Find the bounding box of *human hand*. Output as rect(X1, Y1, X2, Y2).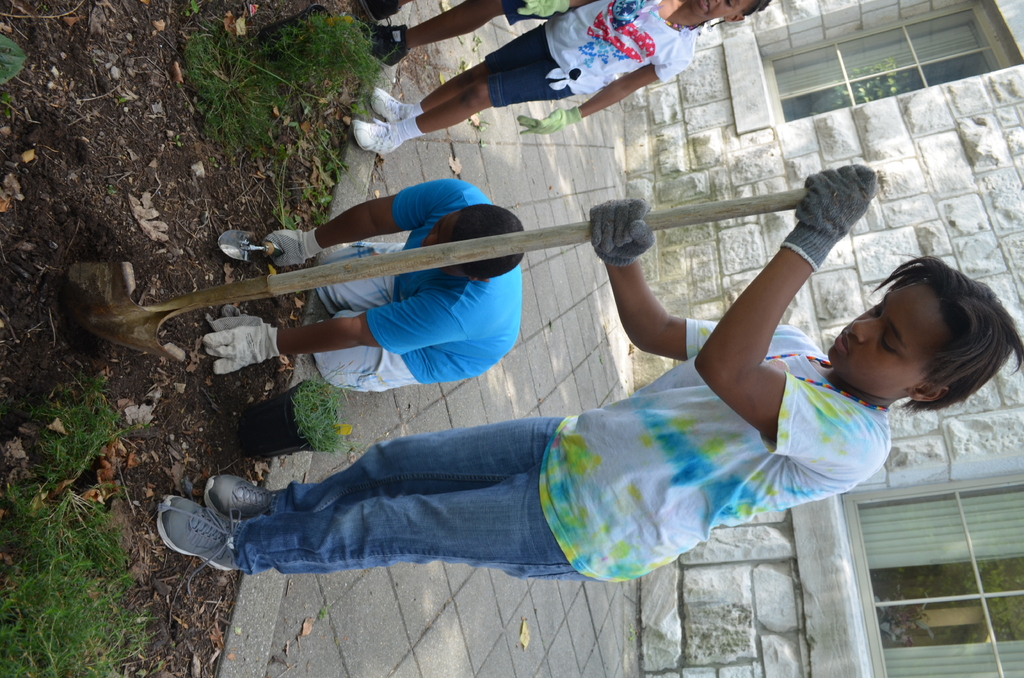
rect(259, 229, 312, 268).
